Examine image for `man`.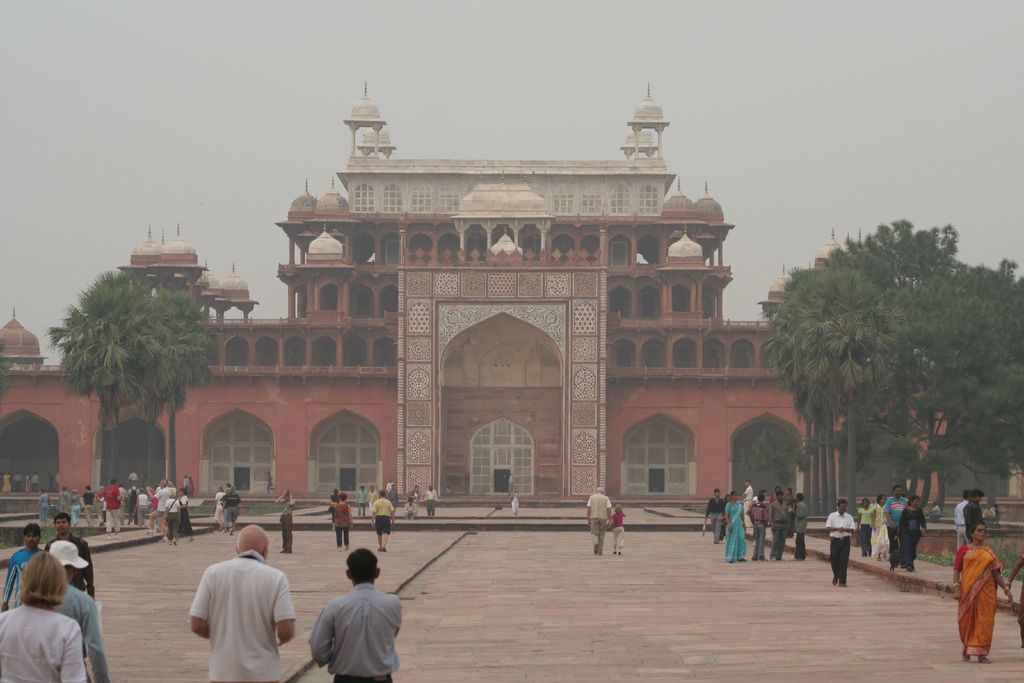
Examination result: l=792, t=493, r=810, b=561.
